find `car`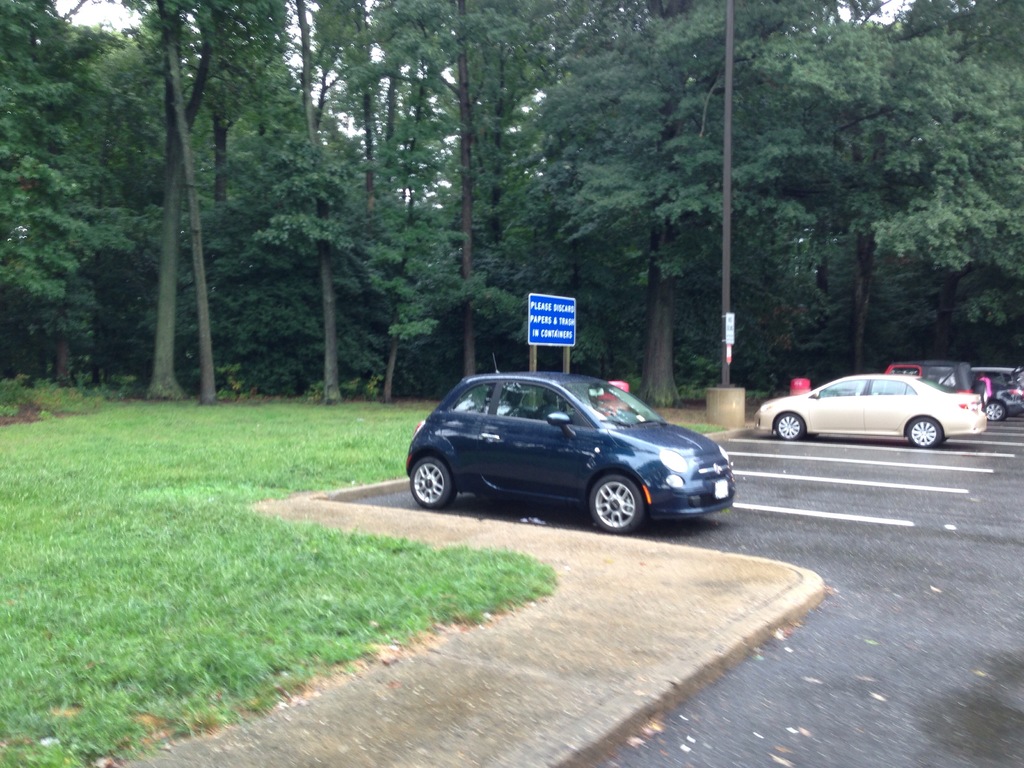
754, 368, 987, 450
